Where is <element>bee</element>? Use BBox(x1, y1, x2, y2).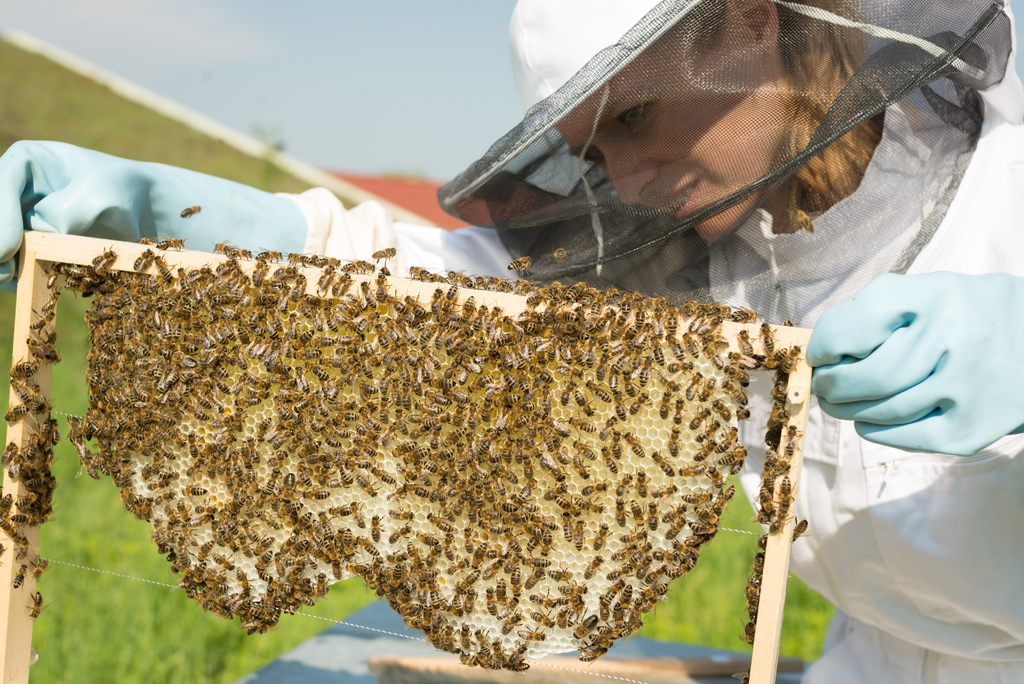
BBox(595, 304, 614, 332).
